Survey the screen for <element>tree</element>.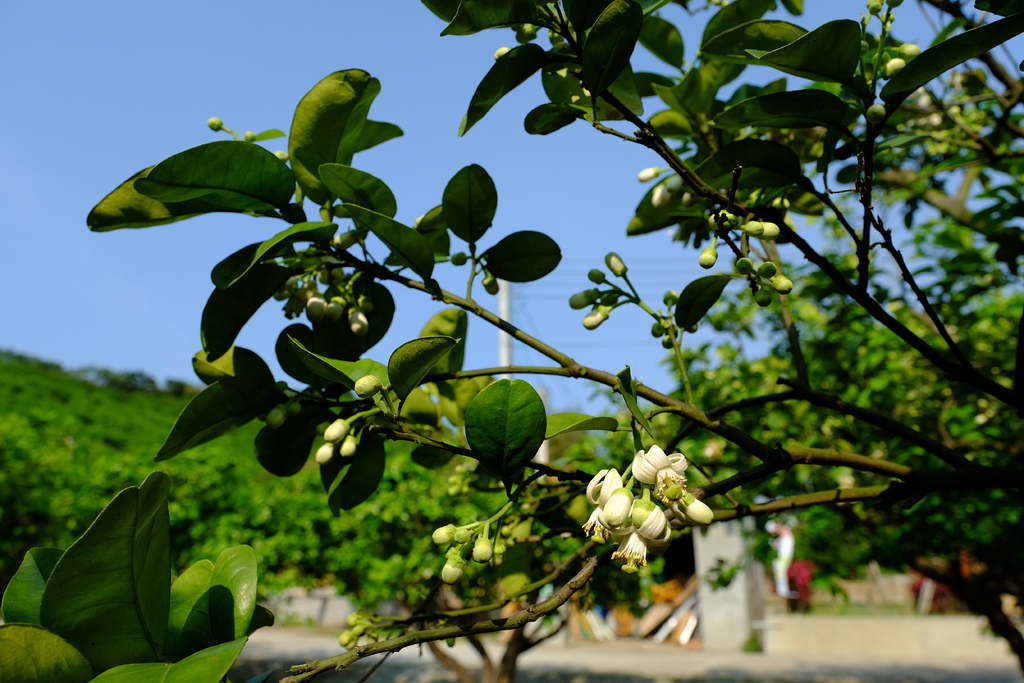
Survey found: 40, 0, 995, 682.
